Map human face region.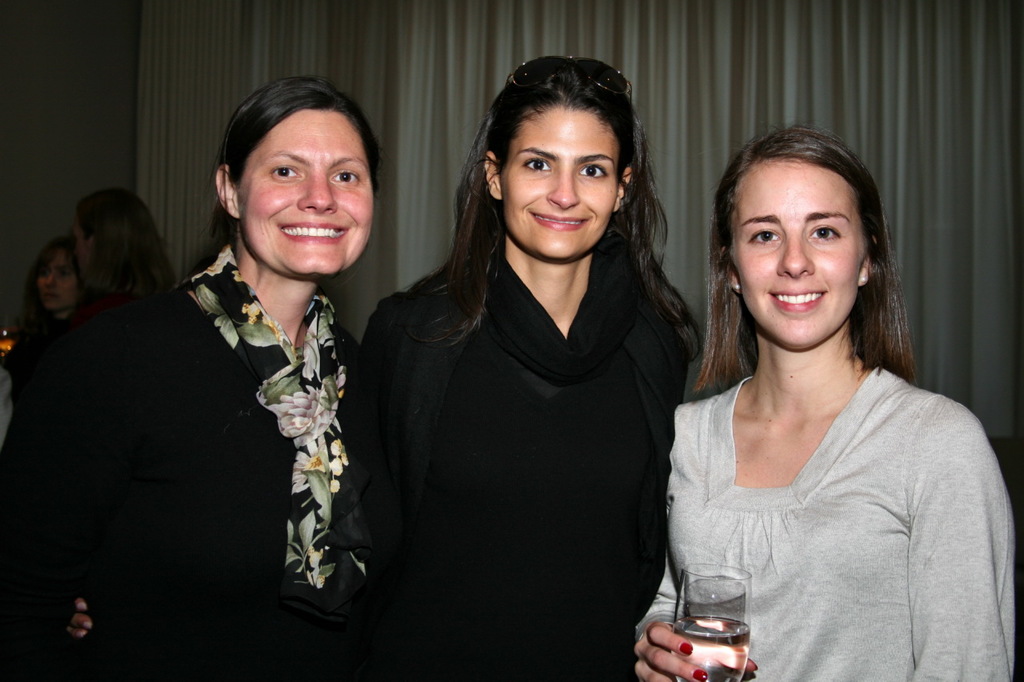
Mapped to bbox=[242, 110, 378, 279].
